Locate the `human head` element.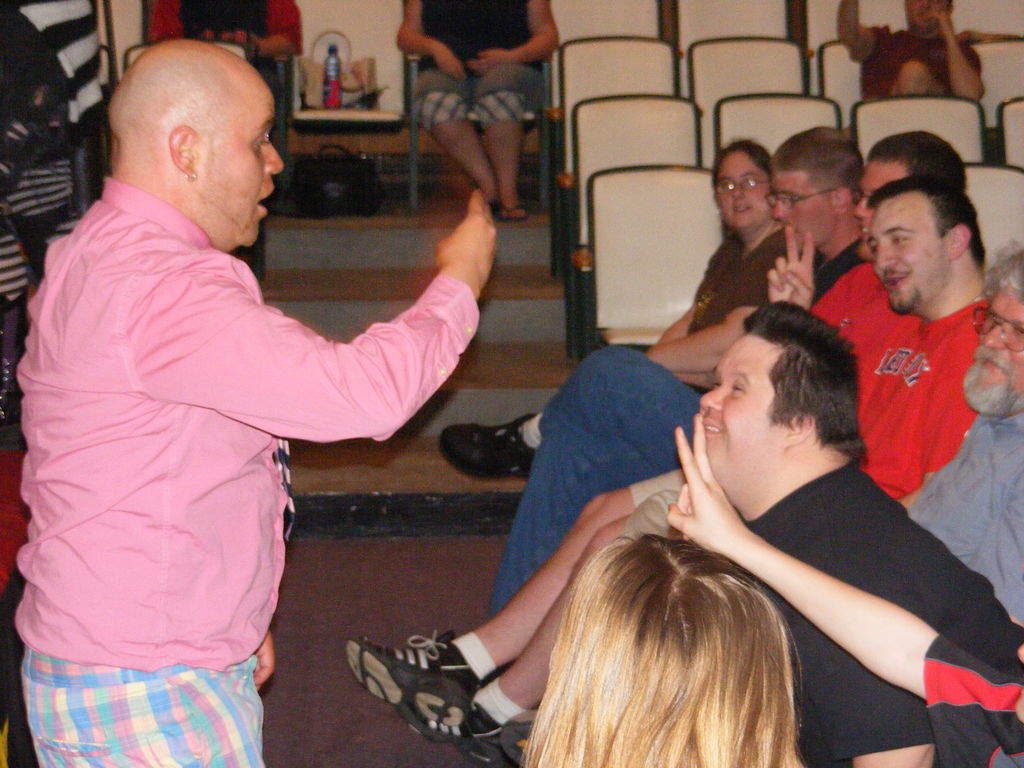
Element bbox: [left=555, top=532, right=804, bottom=767].
